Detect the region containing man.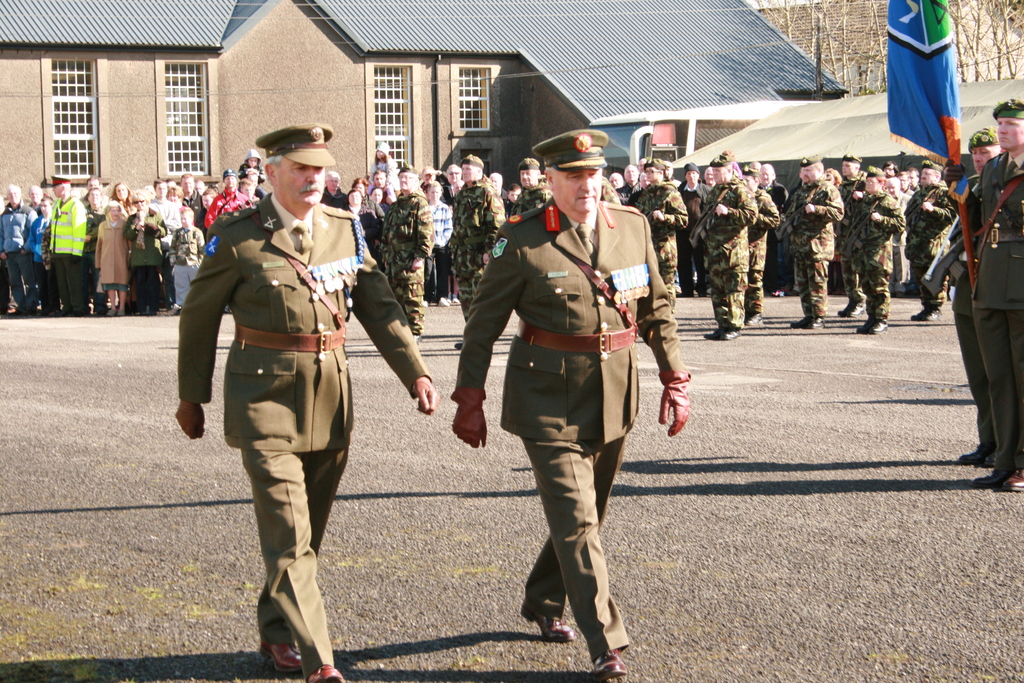
{"left": 907, "top": 160, "right": 959, "bottom": 322}.
